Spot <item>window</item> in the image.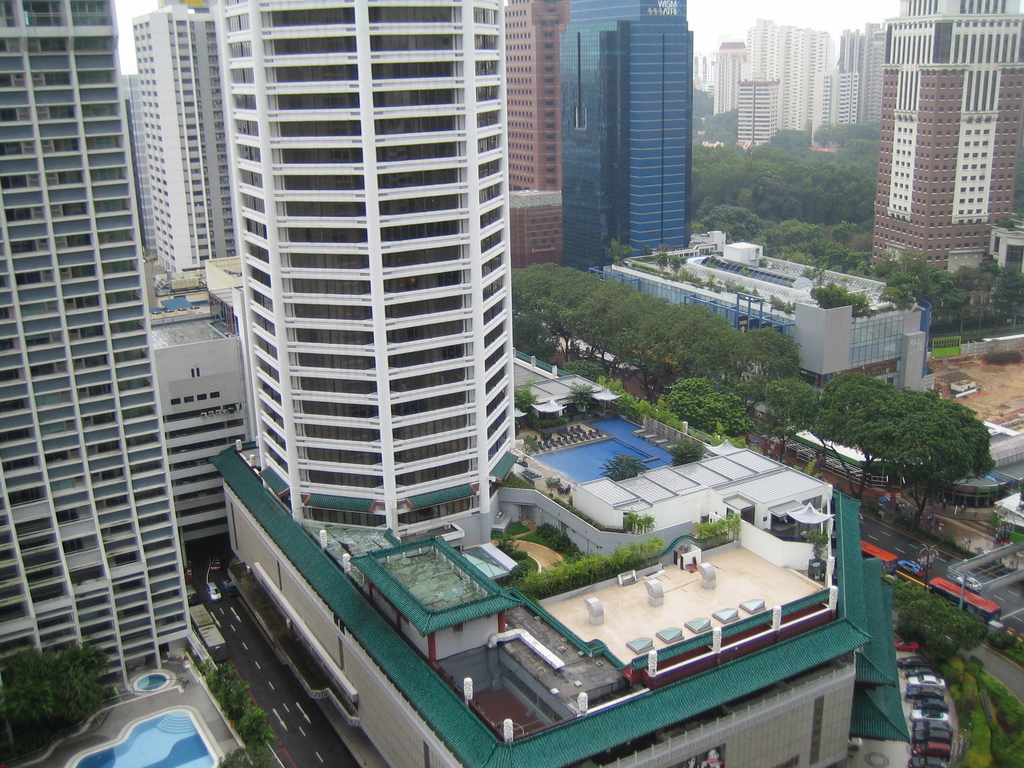
<item>window</item> found at Rect(269, 170, 365, 192).
